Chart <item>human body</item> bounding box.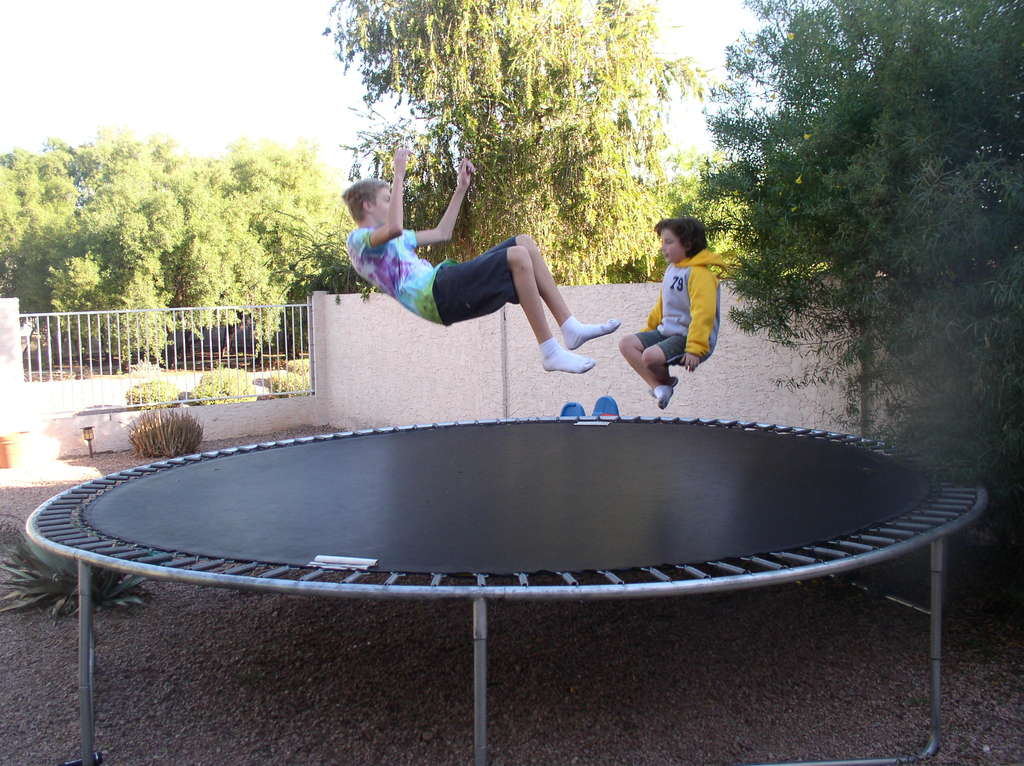
Charted: {"x1": 353, "y1": 182, "x2": 626, "y2": 371}.
